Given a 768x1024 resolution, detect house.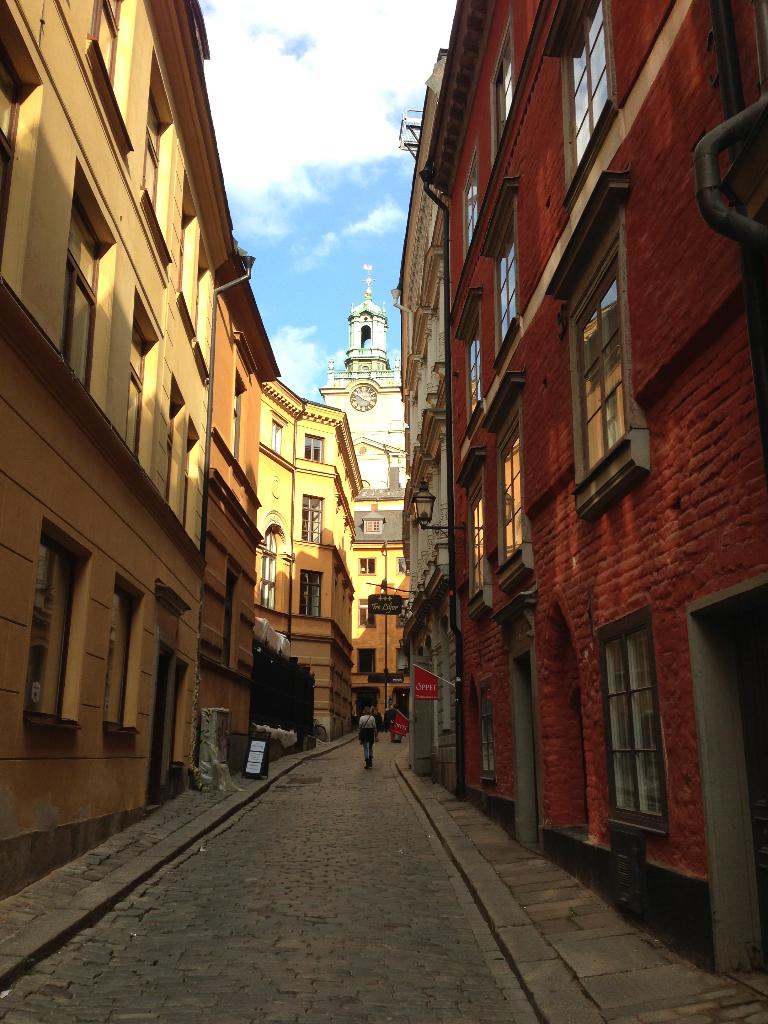
pyautogui.locateOnScreen(252, 421, 356, 753).
